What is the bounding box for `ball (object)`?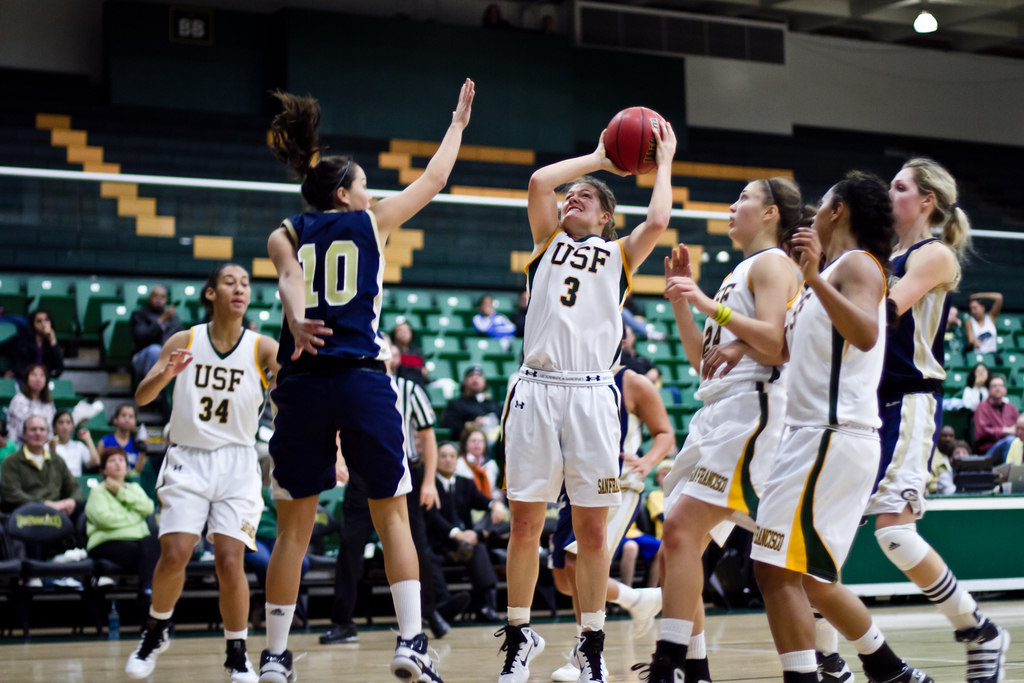
[604,107,671,177].
